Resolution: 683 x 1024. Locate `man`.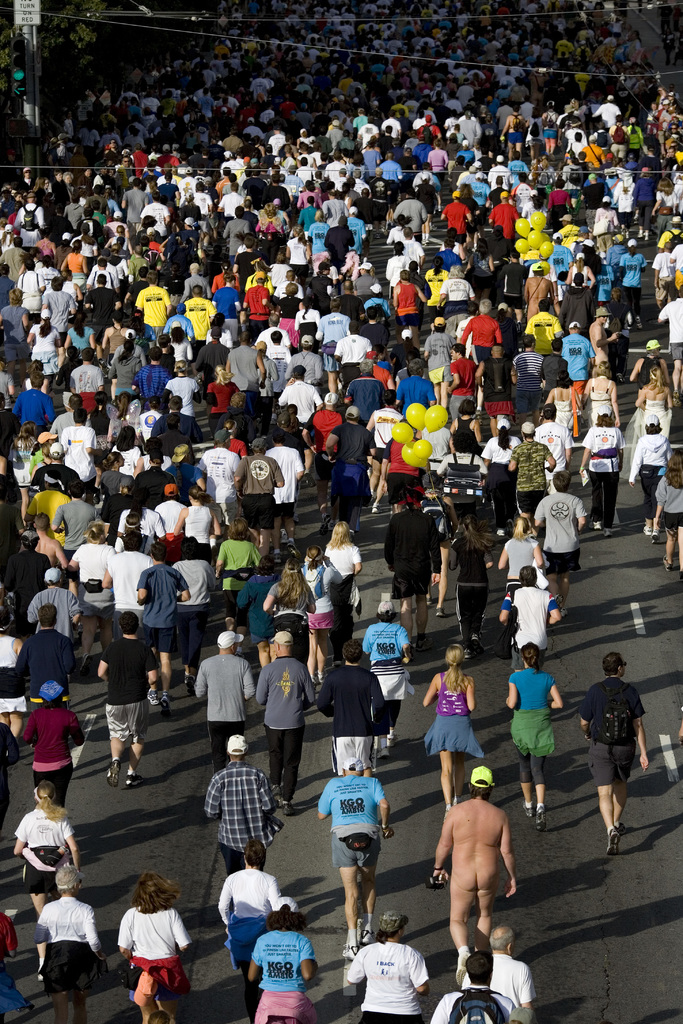
crop(135, 543, 193, 706).
